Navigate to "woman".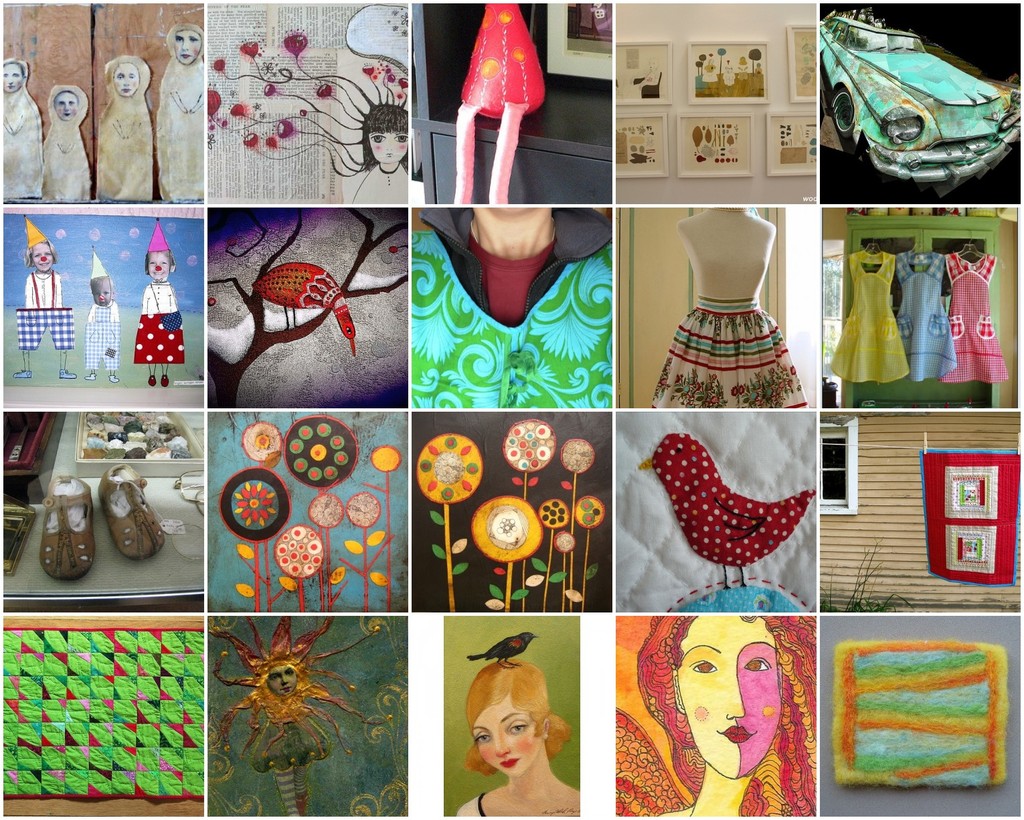
Navigation target: crop(454, 657, 579, 819).
